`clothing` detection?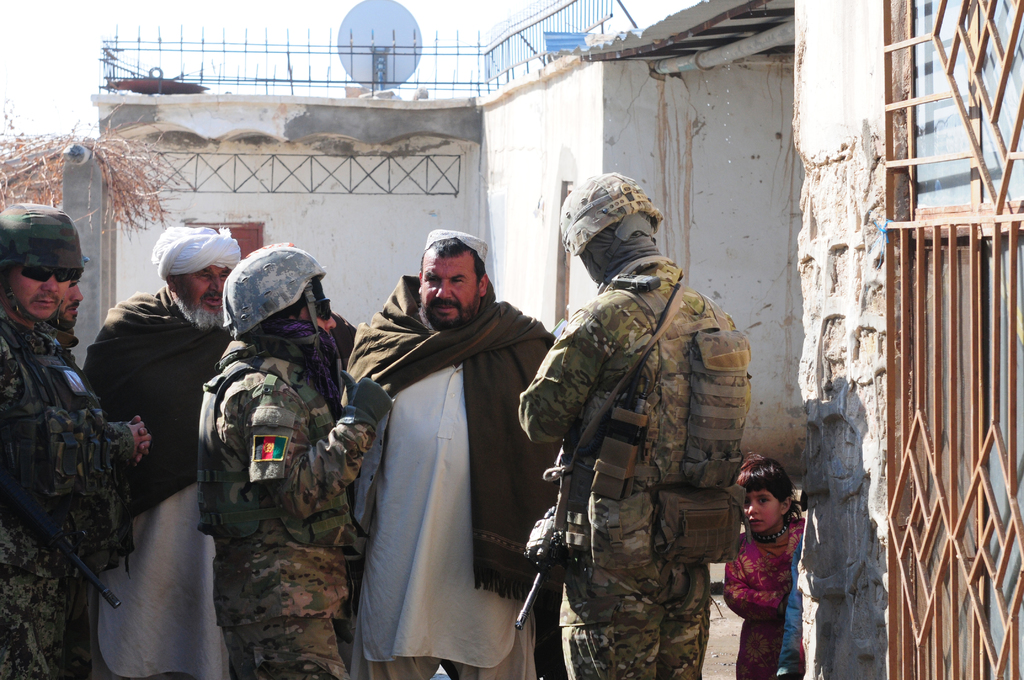
crop(70, 285, 237, 679)
